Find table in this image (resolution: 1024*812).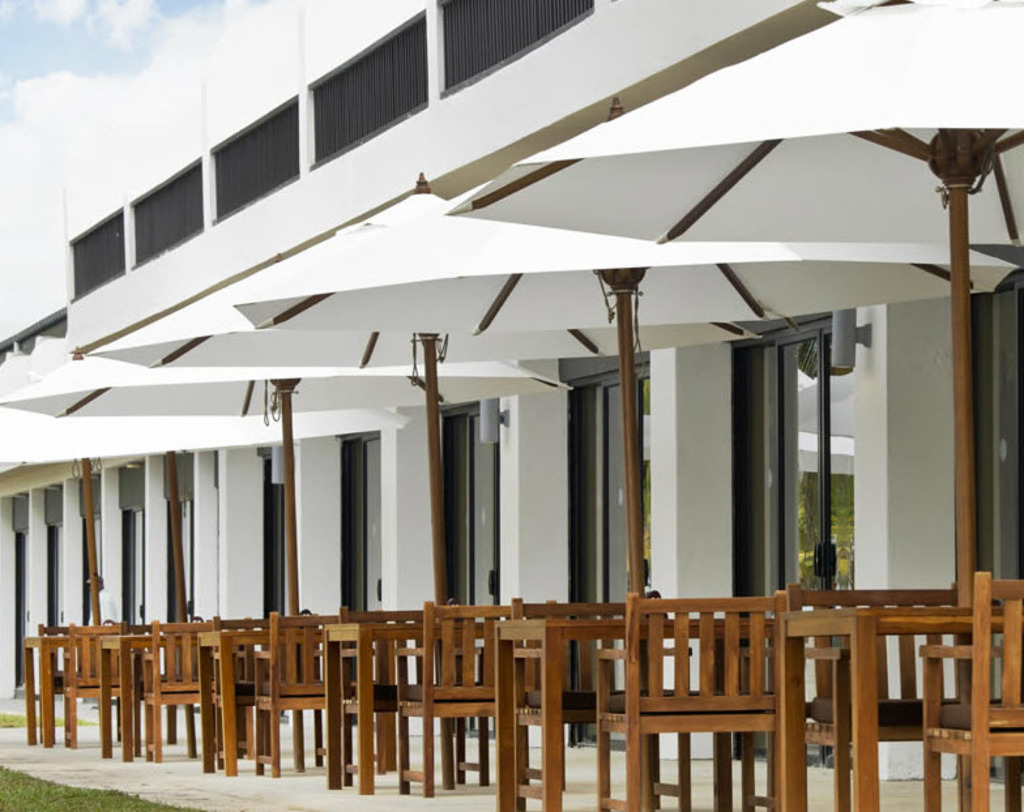
bbox(98, 632, 168, 757).
